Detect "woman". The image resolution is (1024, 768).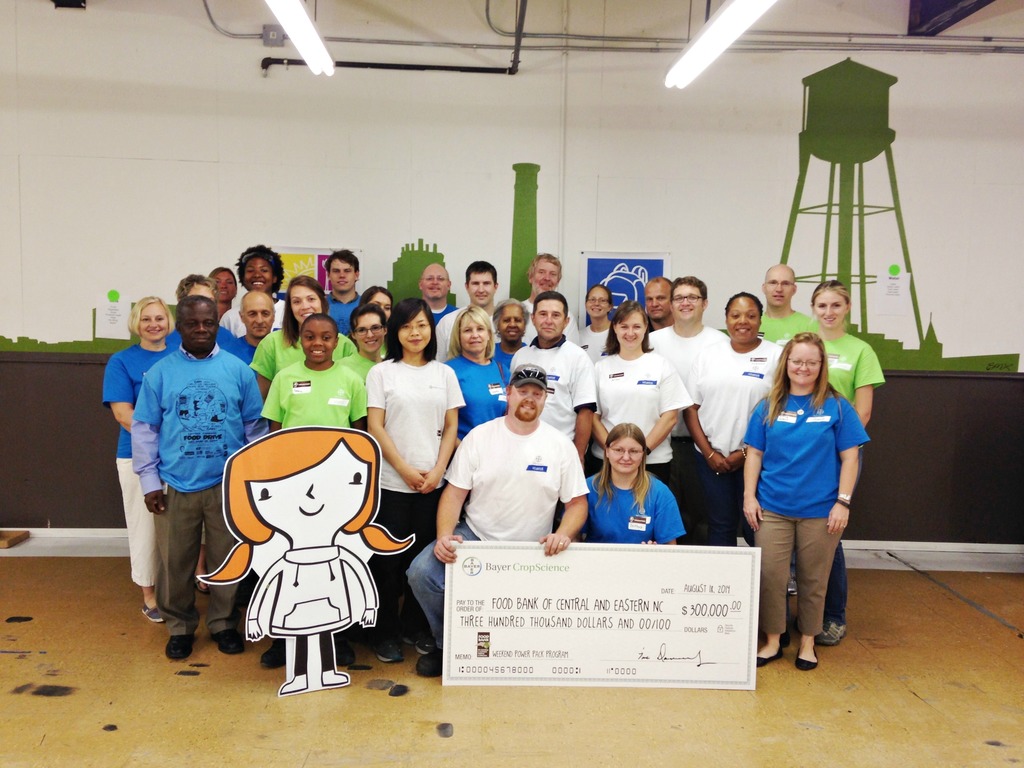
792:281:886:647.
